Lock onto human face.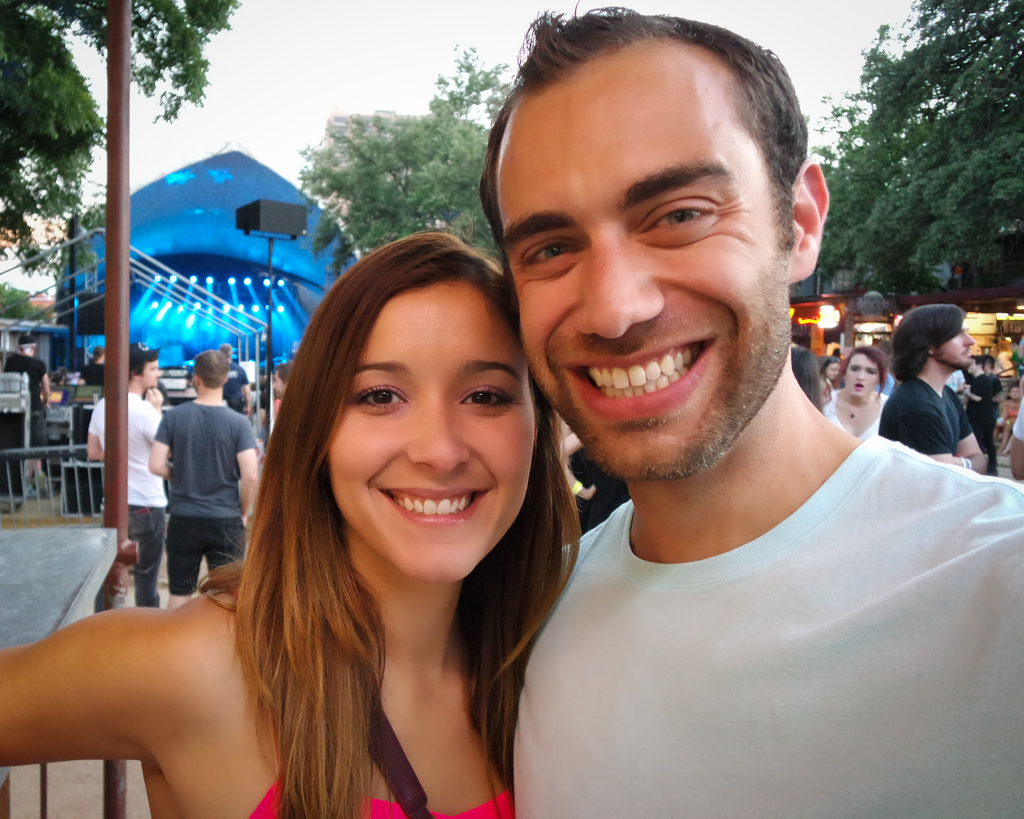
Locked: select_region(847, 353, 881, 399).
